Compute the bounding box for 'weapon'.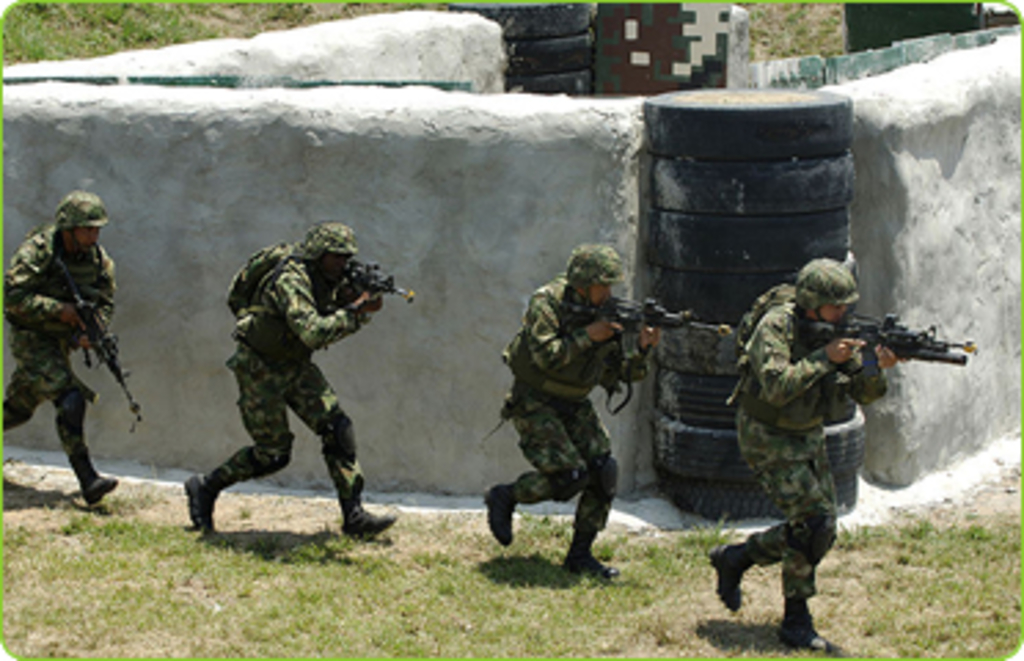
336/256/410/303.
